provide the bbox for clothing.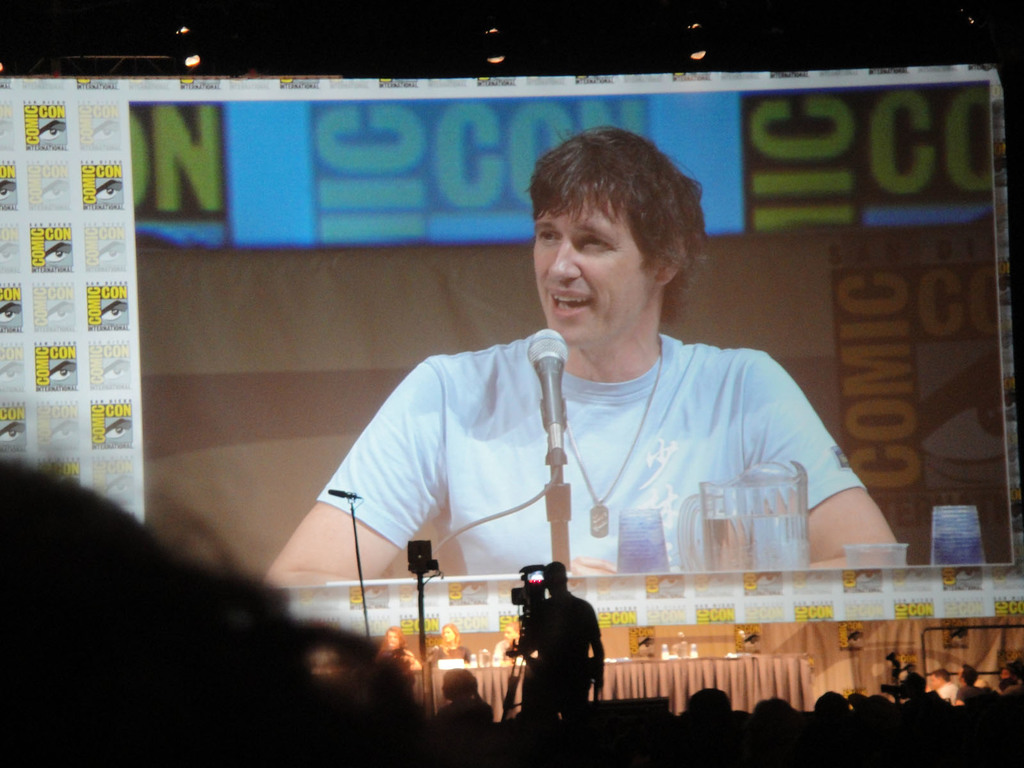
bbox(313, 321, 868, 572).
